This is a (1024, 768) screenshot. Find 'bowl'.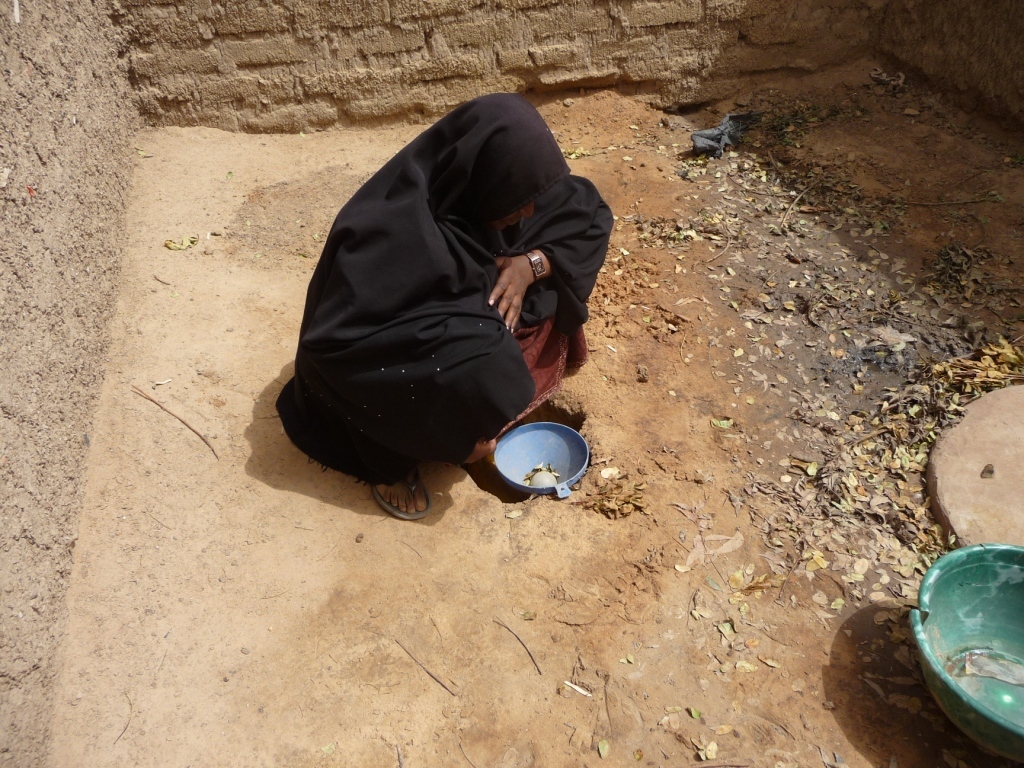
Bounding box: crop(487, 418, 605, 498).
